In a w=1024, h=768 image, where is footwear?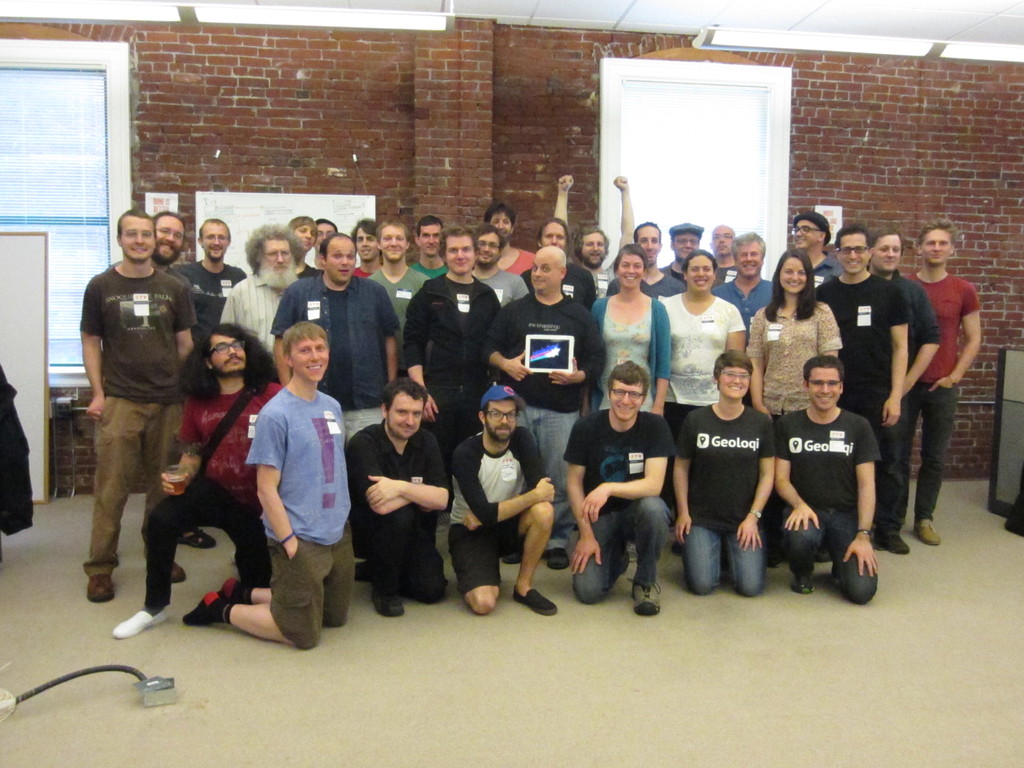
813, 545, 833, 564.
